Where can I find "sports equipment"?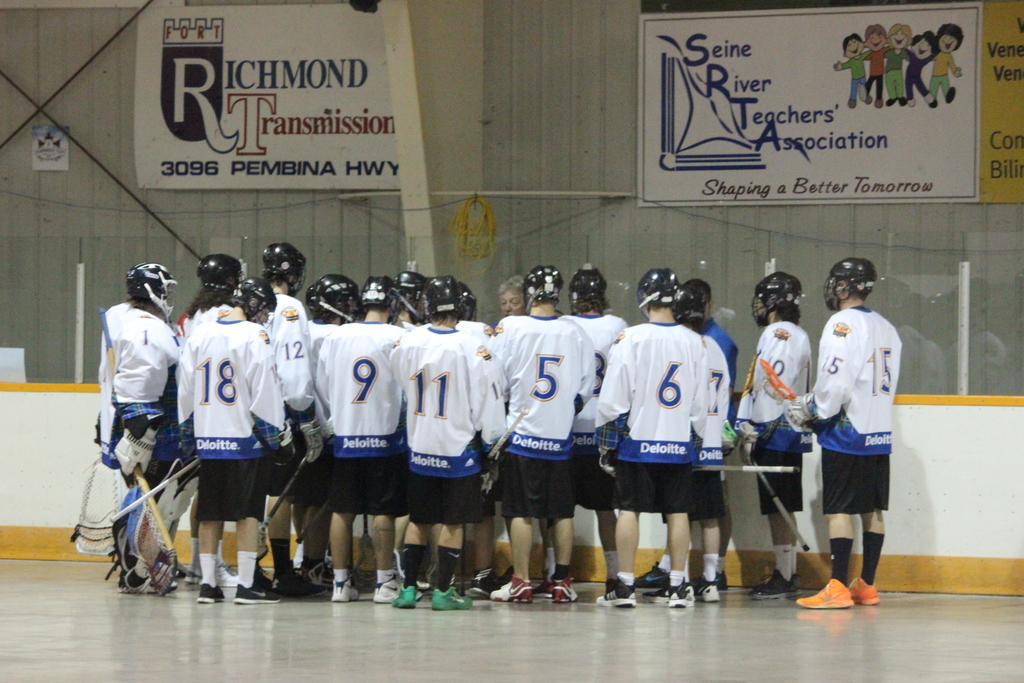
You can find it at box(305, 281, 316, 313).
